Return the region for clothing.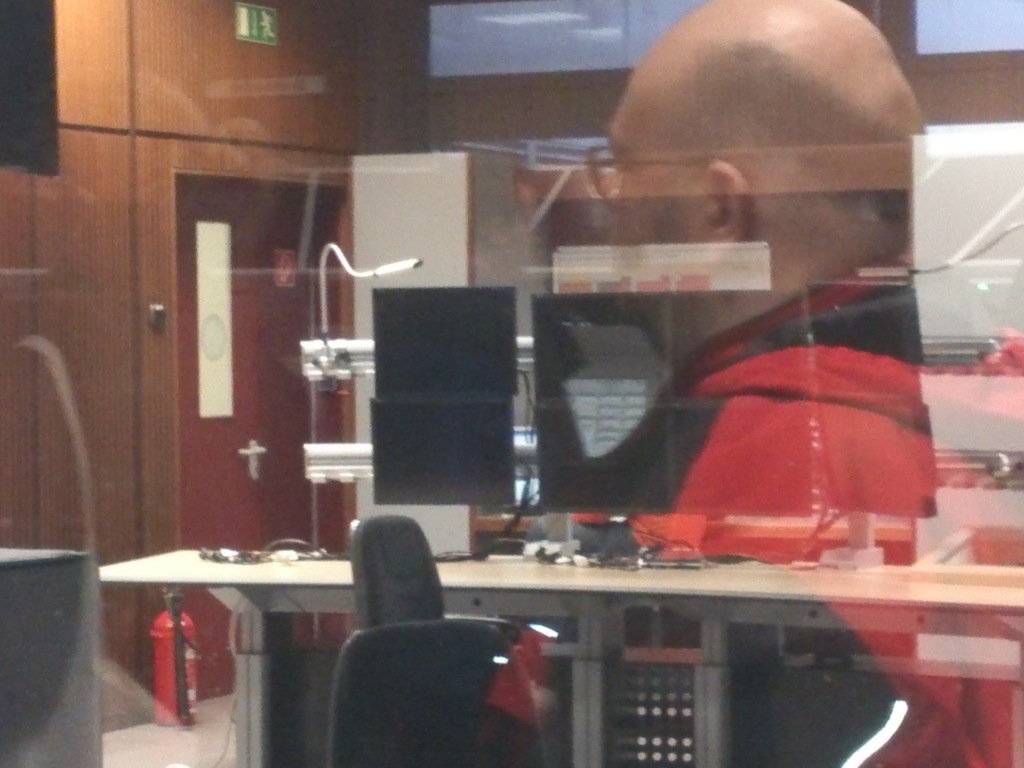
[left=569, top=258, right=1023, bottom=767].
